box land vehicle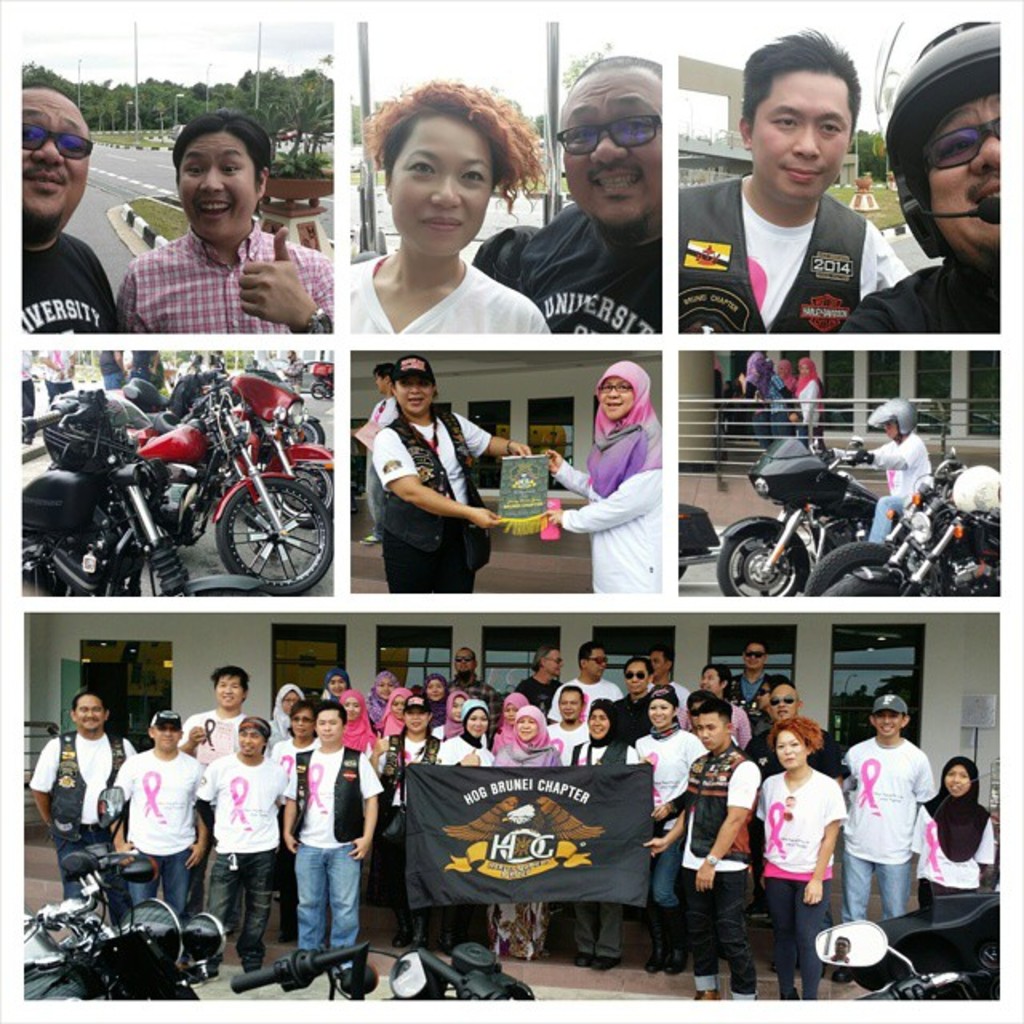
bbox=[270, 373, 323, 445]
